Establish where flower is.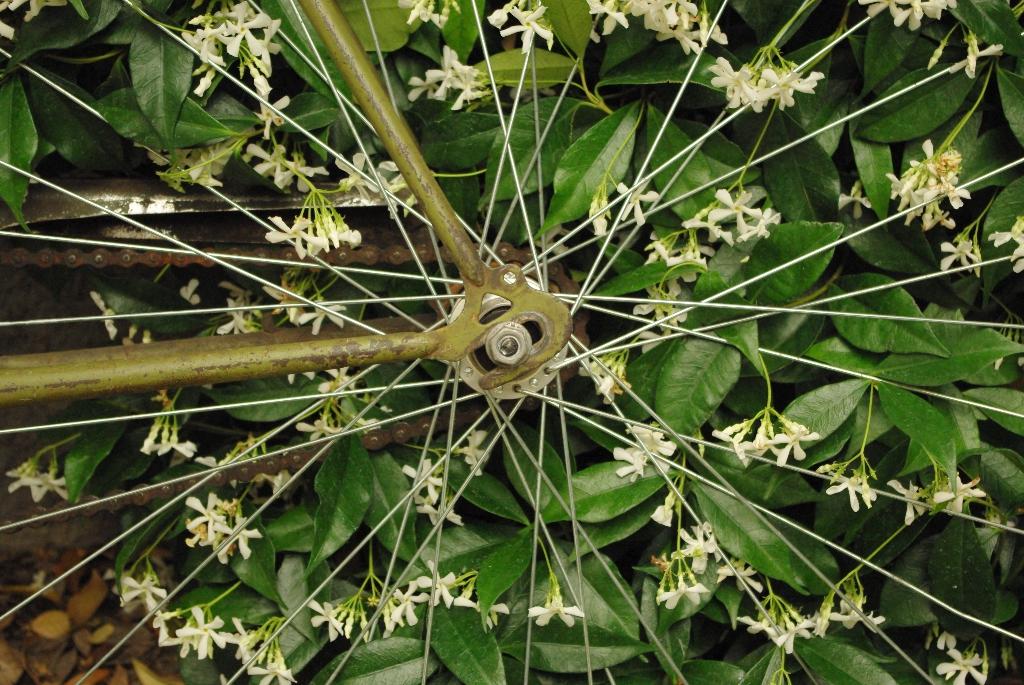
Established at <box>634,284,689,331</box>.
